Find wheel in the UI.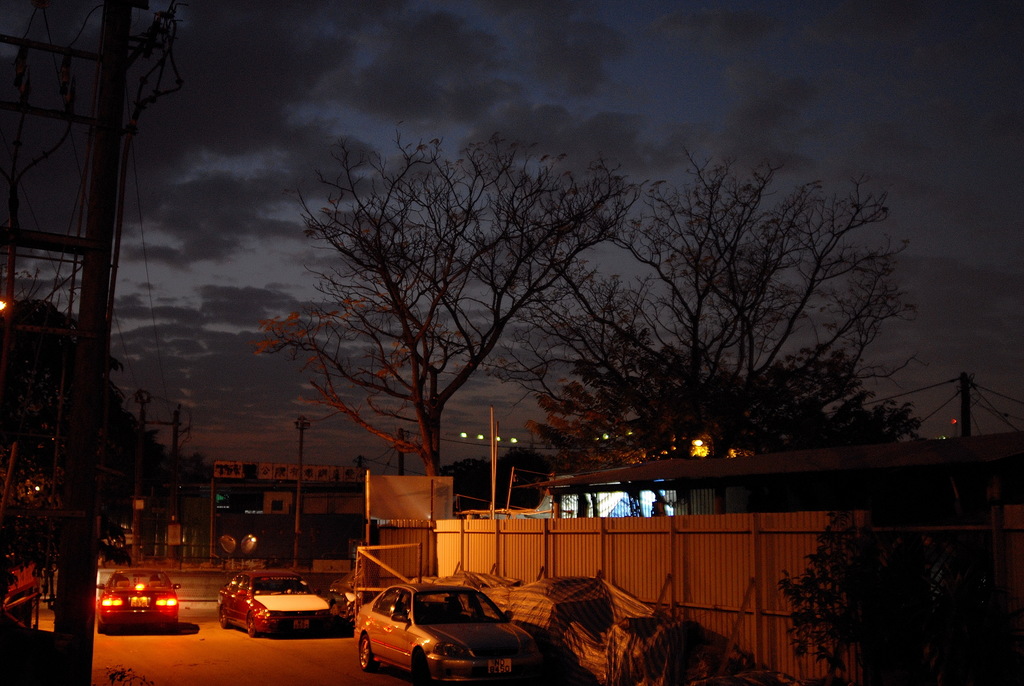
UI element at [x1=246, y1=613, x2=261, y2=637].
